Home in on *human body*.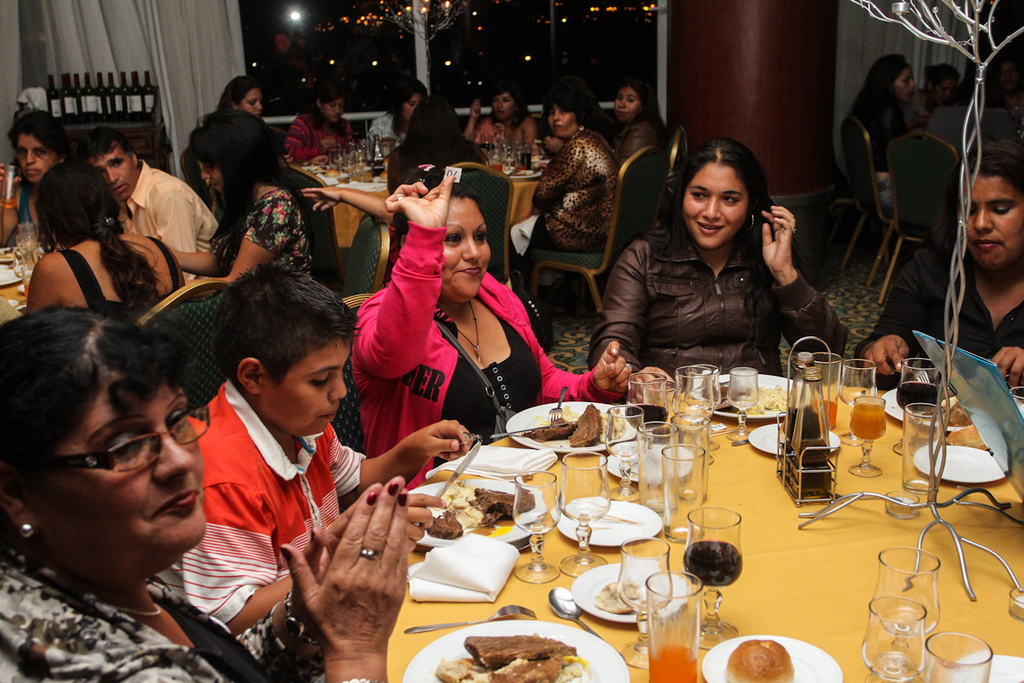
Homed in at {"left": 469, "top": 74, "right": 542, "bottom": 154}.
